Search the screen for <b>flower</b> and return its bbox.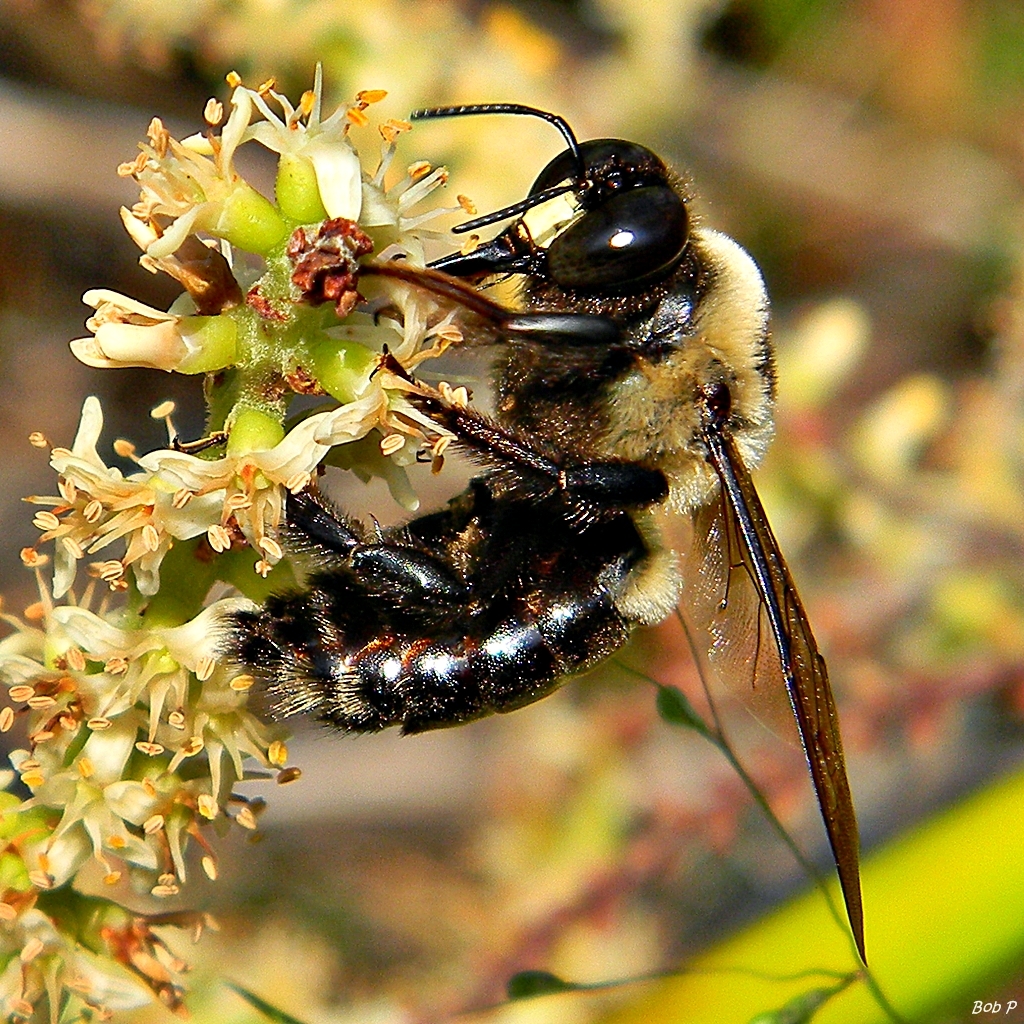
Found: 0/59/479/1023.
